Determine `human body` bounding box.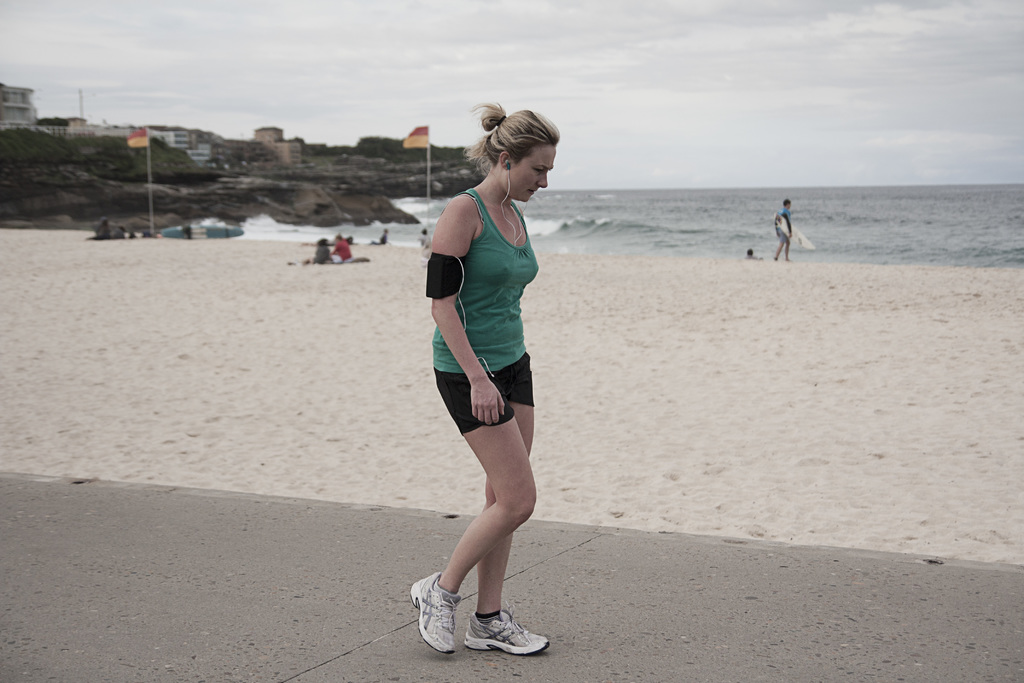
Determined: [421, 136, 564, 662].
